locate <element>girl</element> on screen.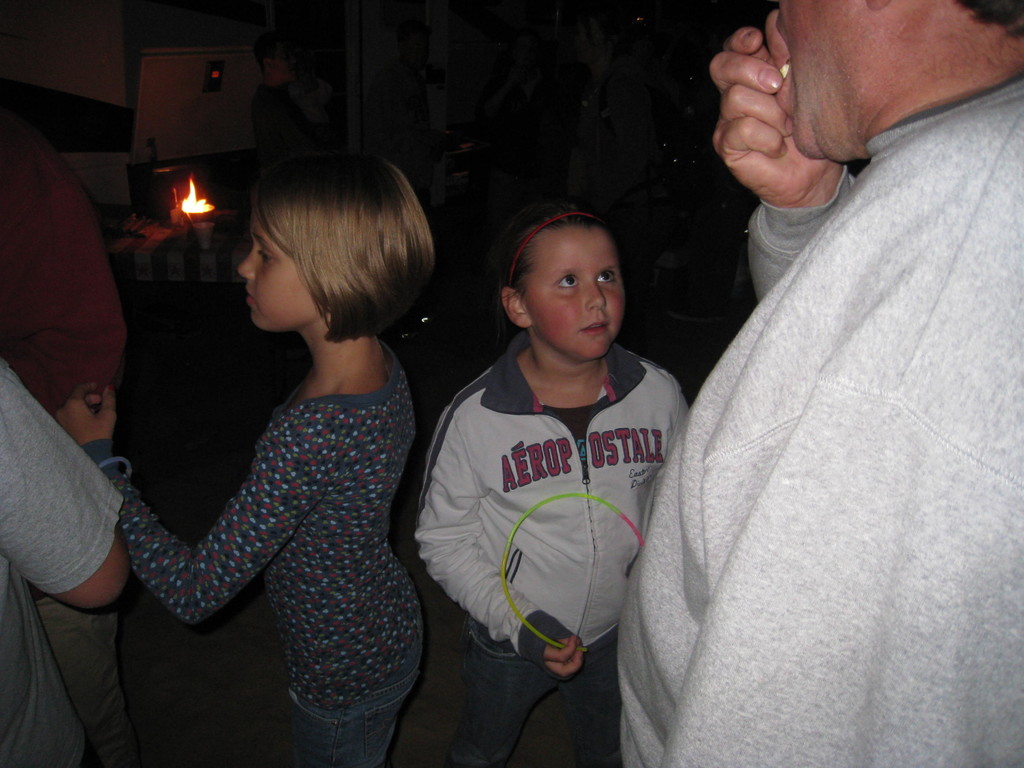
On screen at (left=55, top=163, right=430, bottom=767).
